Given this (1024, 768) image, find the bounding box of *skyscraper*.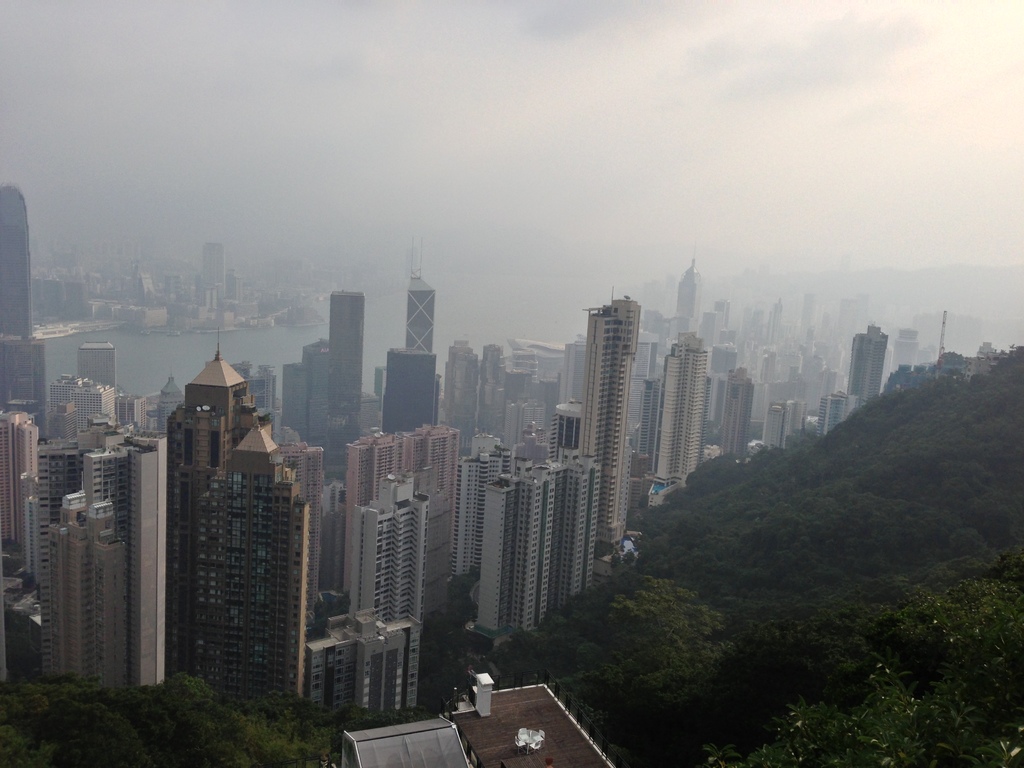
(x1=548, y1=397, x2=579, y2=462).
